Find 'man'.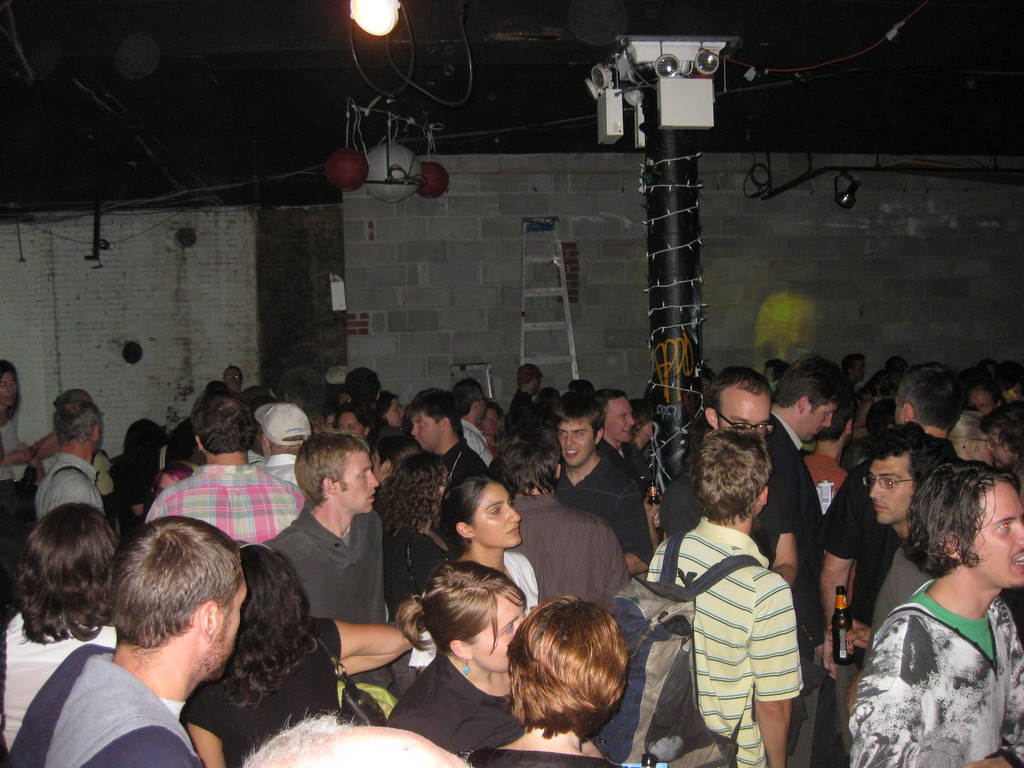
25/384/114/529.
